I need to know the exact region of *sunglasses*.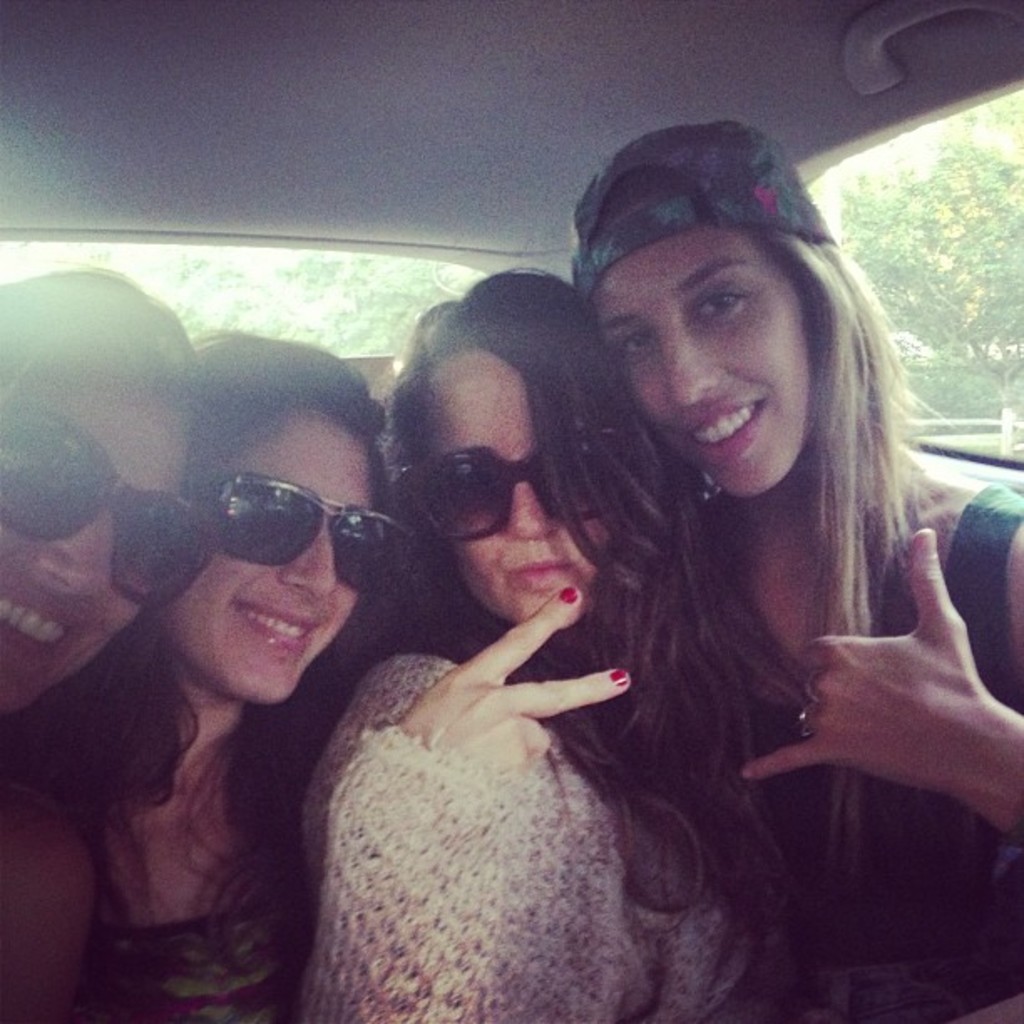
Region: l=408, t=438, r=621, b=542.
